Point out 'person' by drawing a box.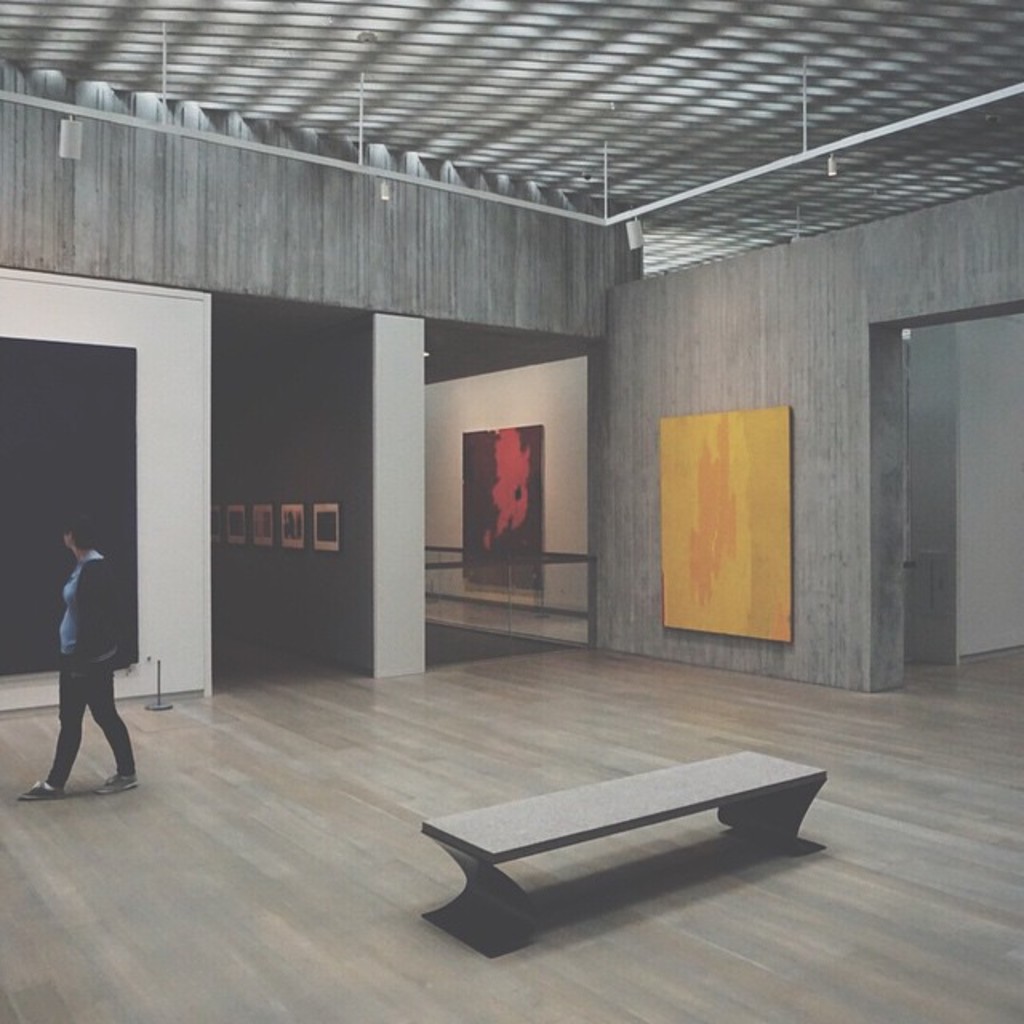
(29, 510, 131, 797).
